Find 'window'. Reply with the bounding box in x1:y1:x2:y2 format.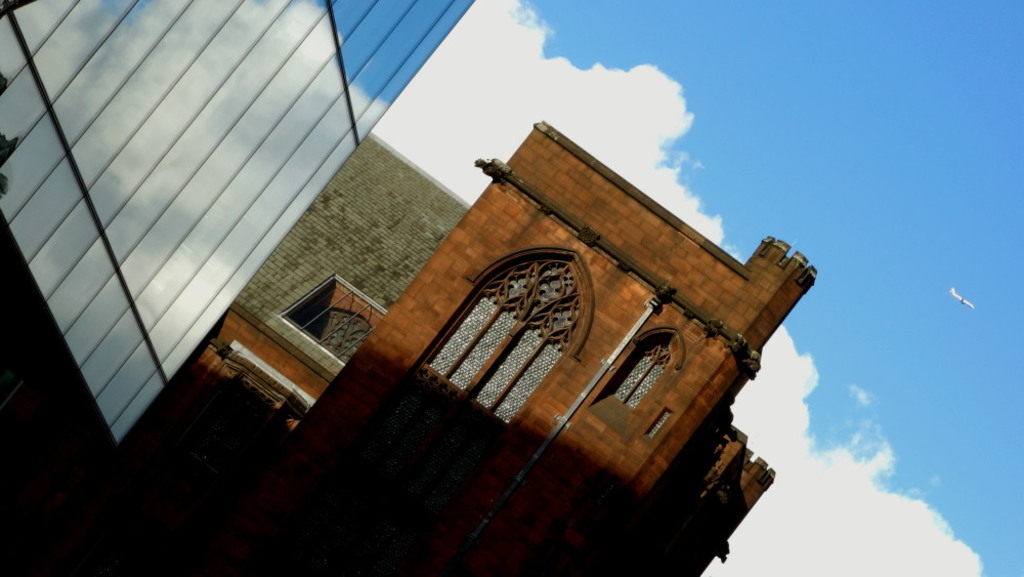
296:304:369:365.
